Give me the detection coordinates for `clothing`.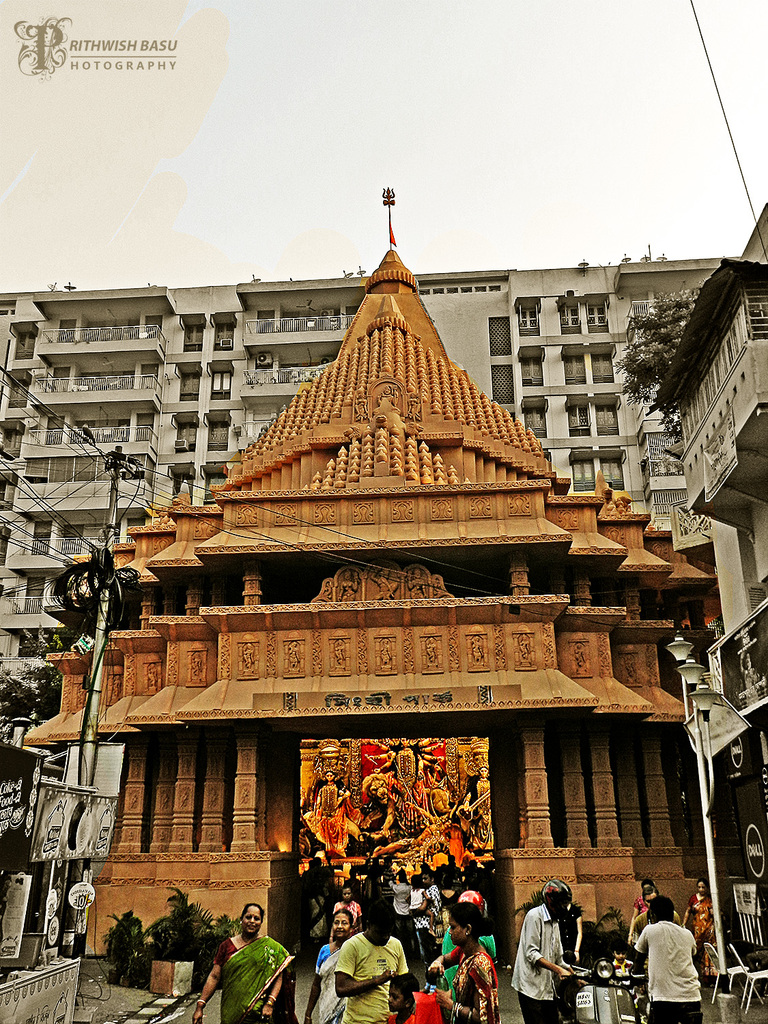
box=[443, 948, 509, 1018].
